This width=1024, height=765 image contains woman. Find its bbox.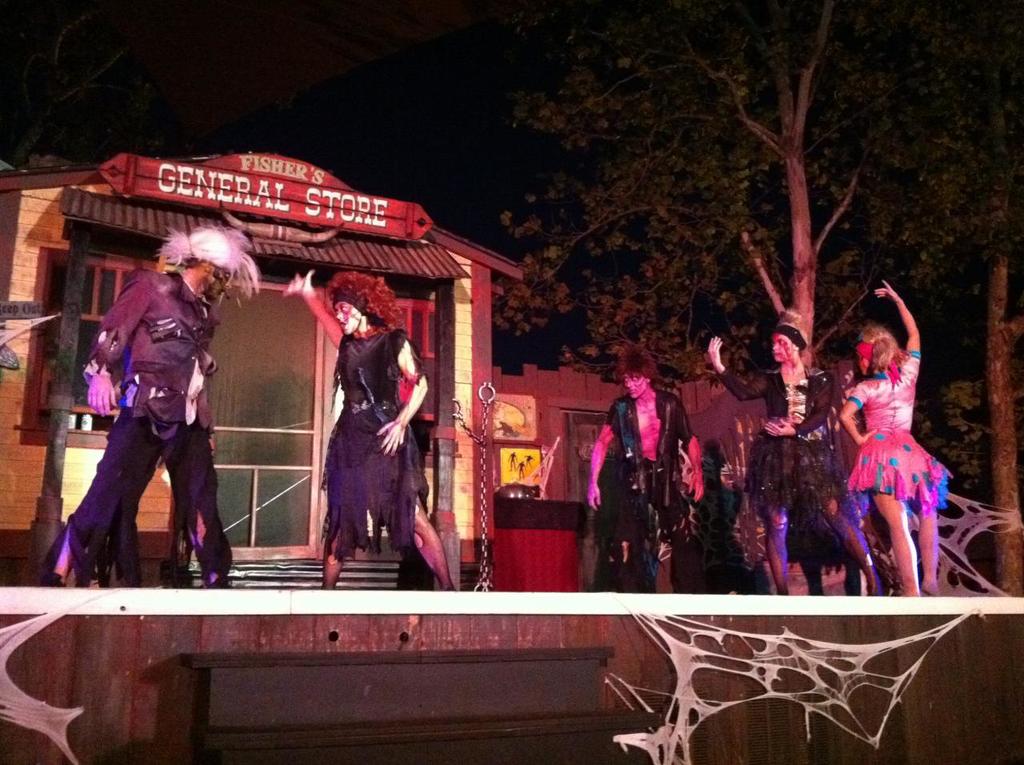
region(706, 303, 884, 603).
